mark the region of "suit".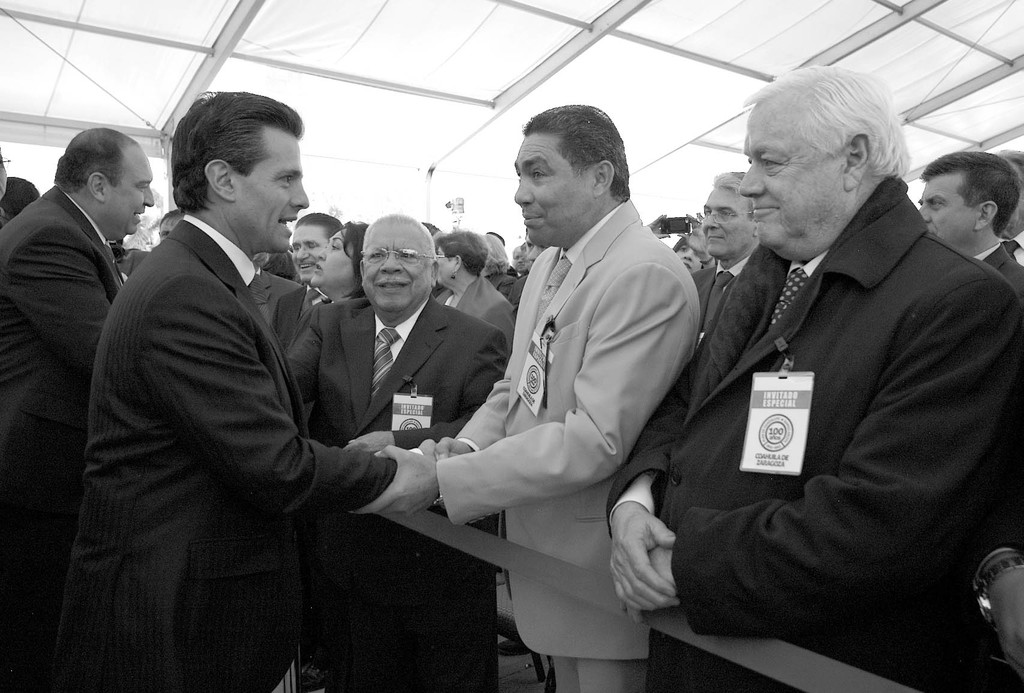
Region: [67, 106, 374, 692].
